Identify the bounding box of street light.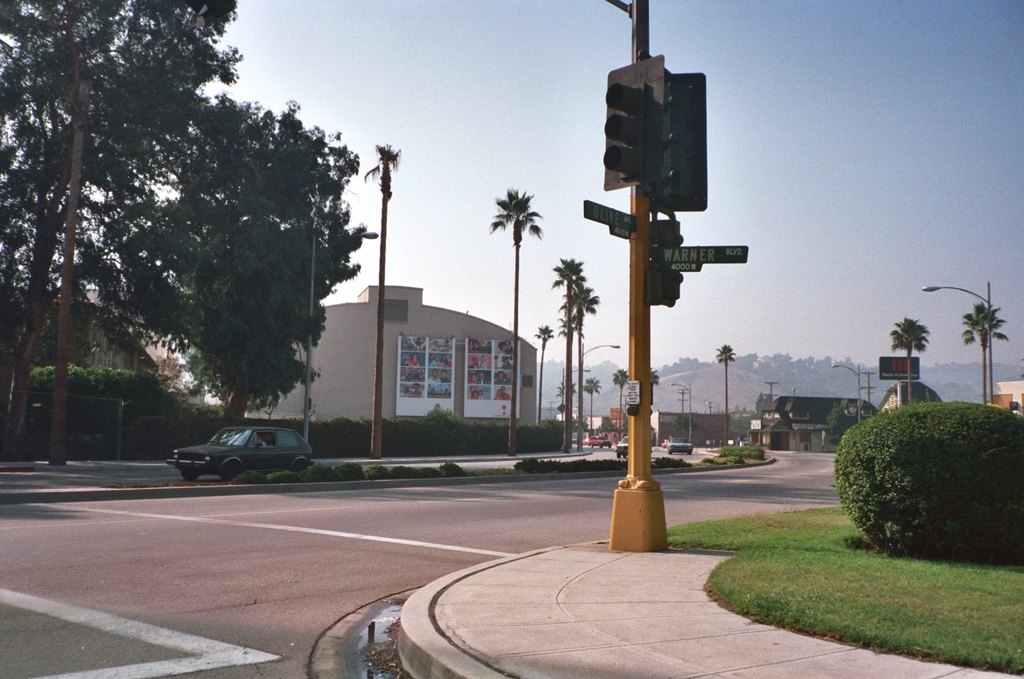
<region>576, 343, 619, 444</region>.
